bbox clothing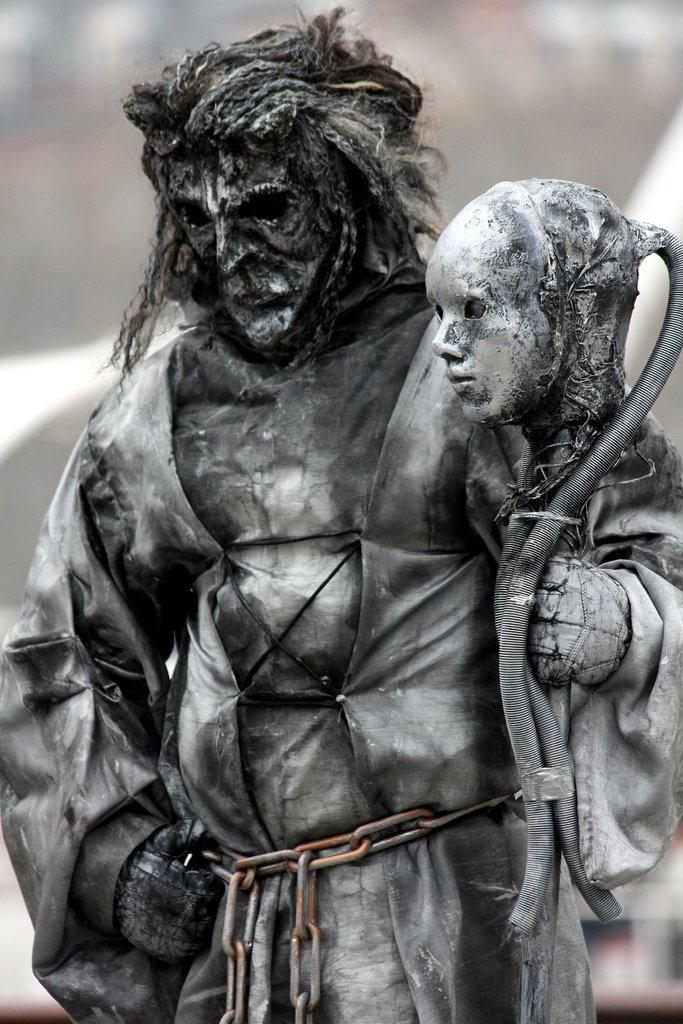
<box>46,186,668,998</box>
